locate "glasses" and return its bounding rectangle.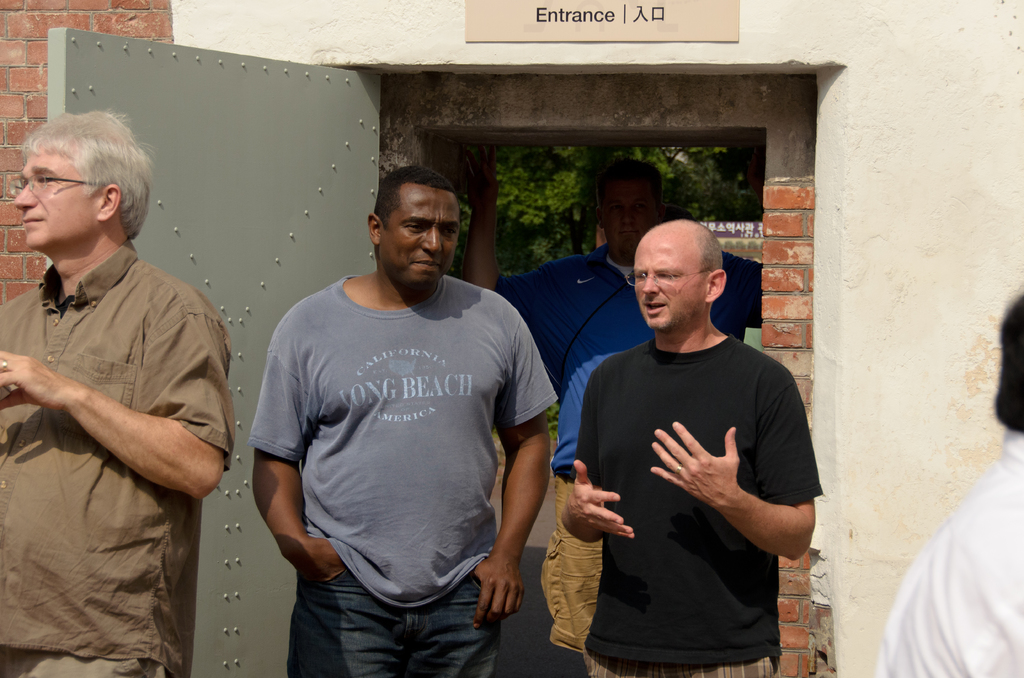
bbox(8, 173, 106, 199).
